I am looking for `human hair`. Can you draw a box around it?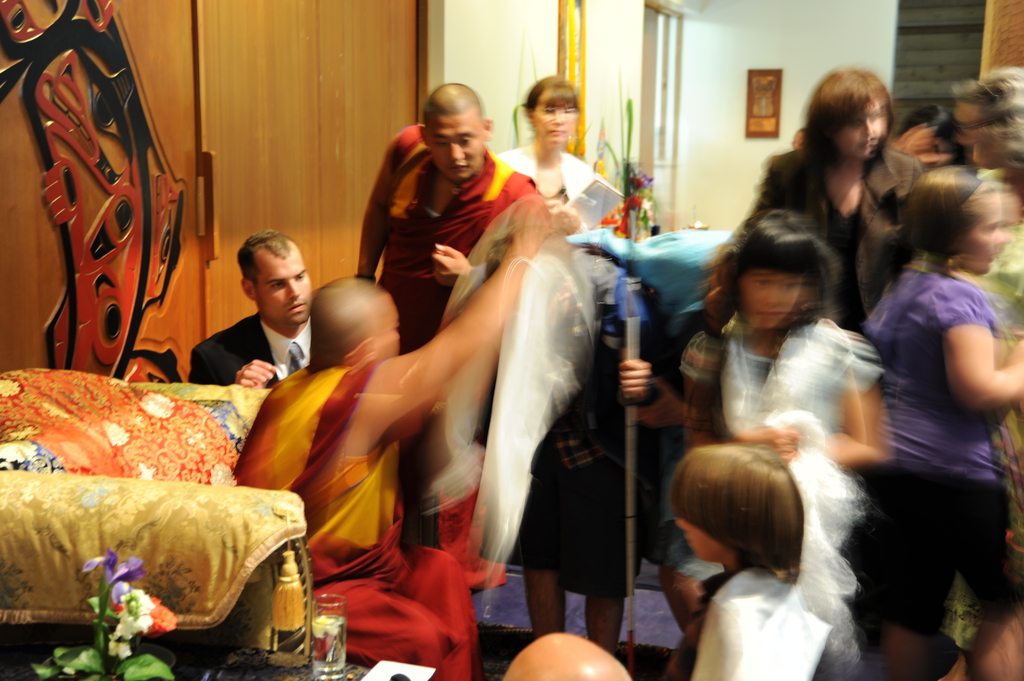
Sure, the bounding box is 785,63,901,207.
